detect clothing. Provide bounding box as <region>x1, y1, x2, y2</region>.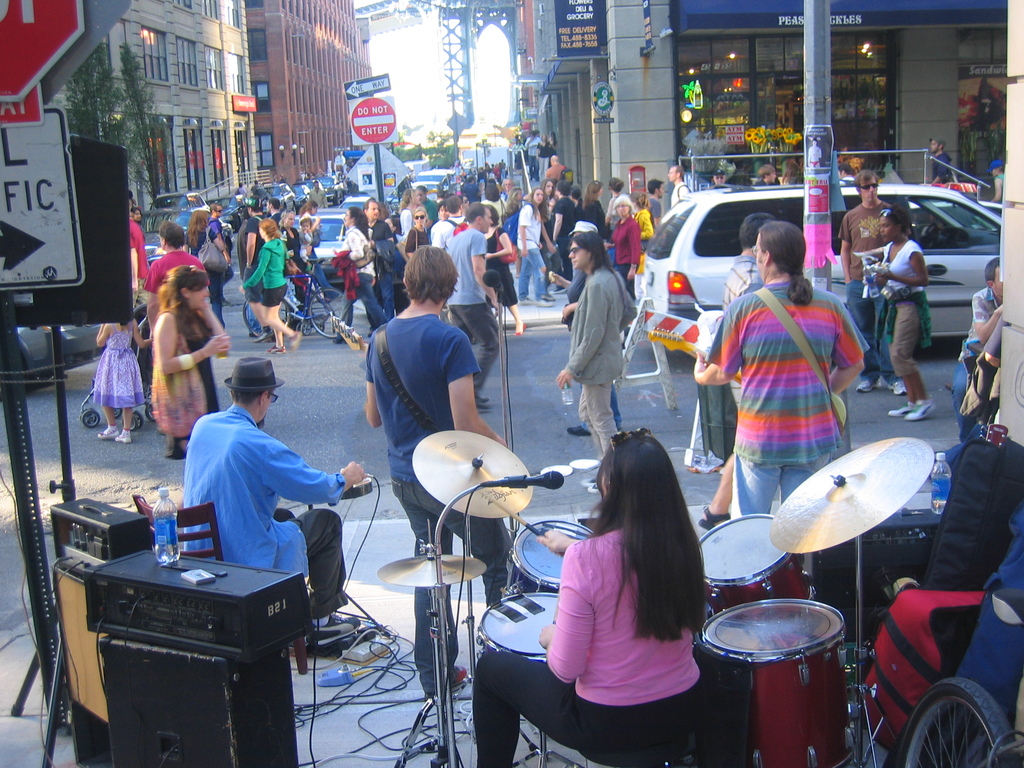
<region>897, 230, 924, 397</region>.
